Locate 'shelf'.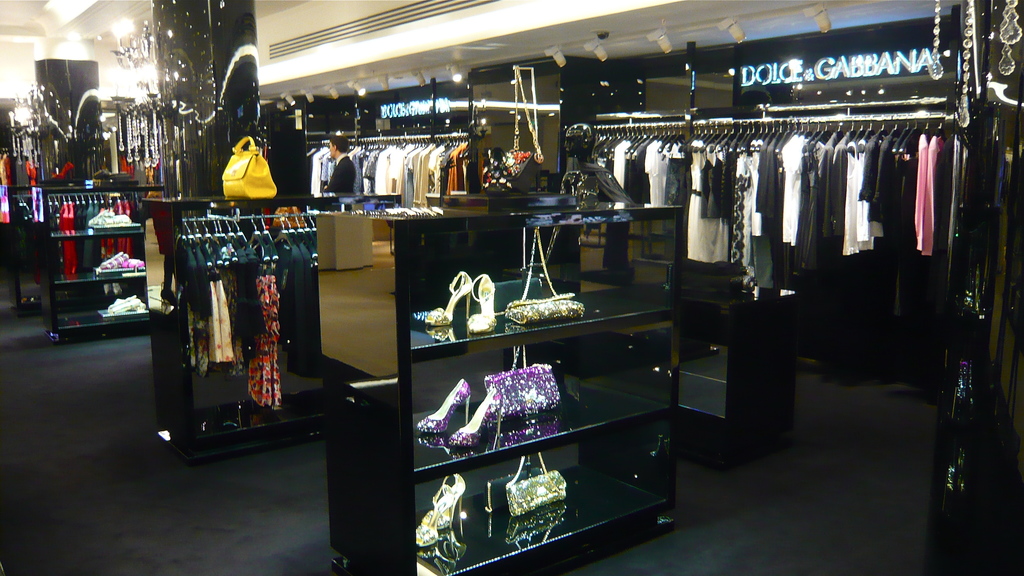
Bounding box: bbox(584, 255, 783, 476).
